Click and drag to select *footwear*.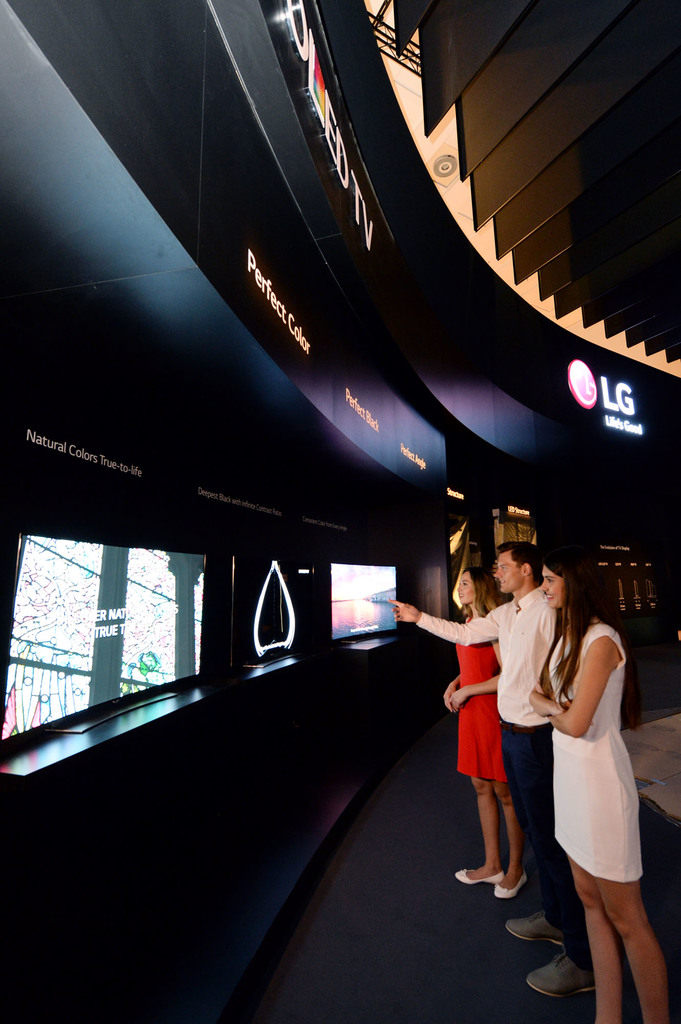
Selection: BBox(495, 858, 531, 906).
